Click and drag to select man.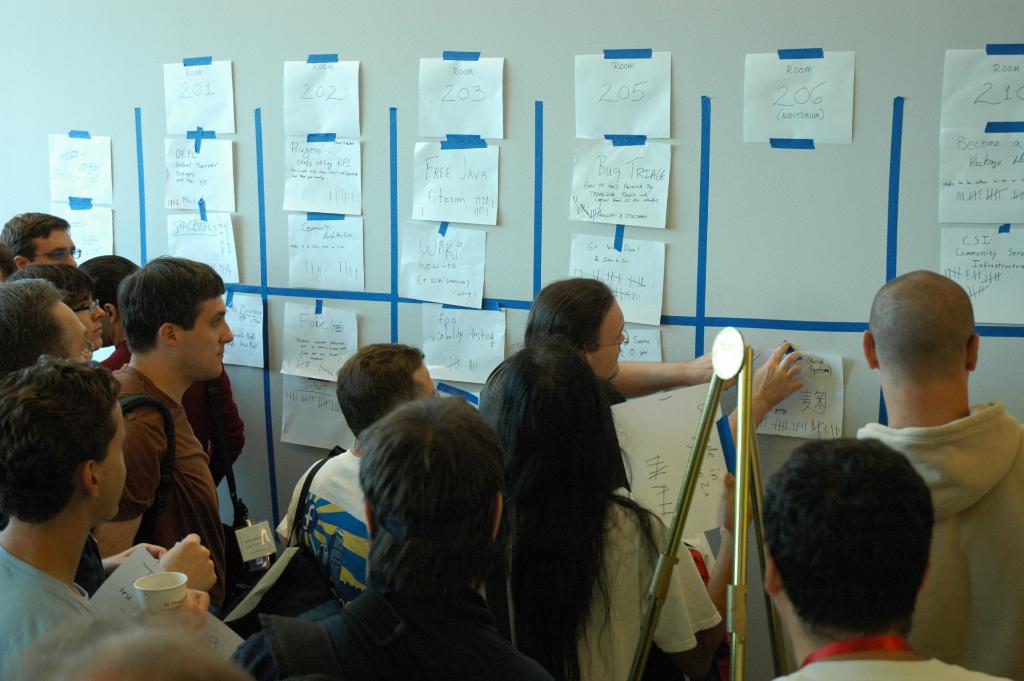
Selection: [x1=3, y1=353, x2=125, y2=680].
